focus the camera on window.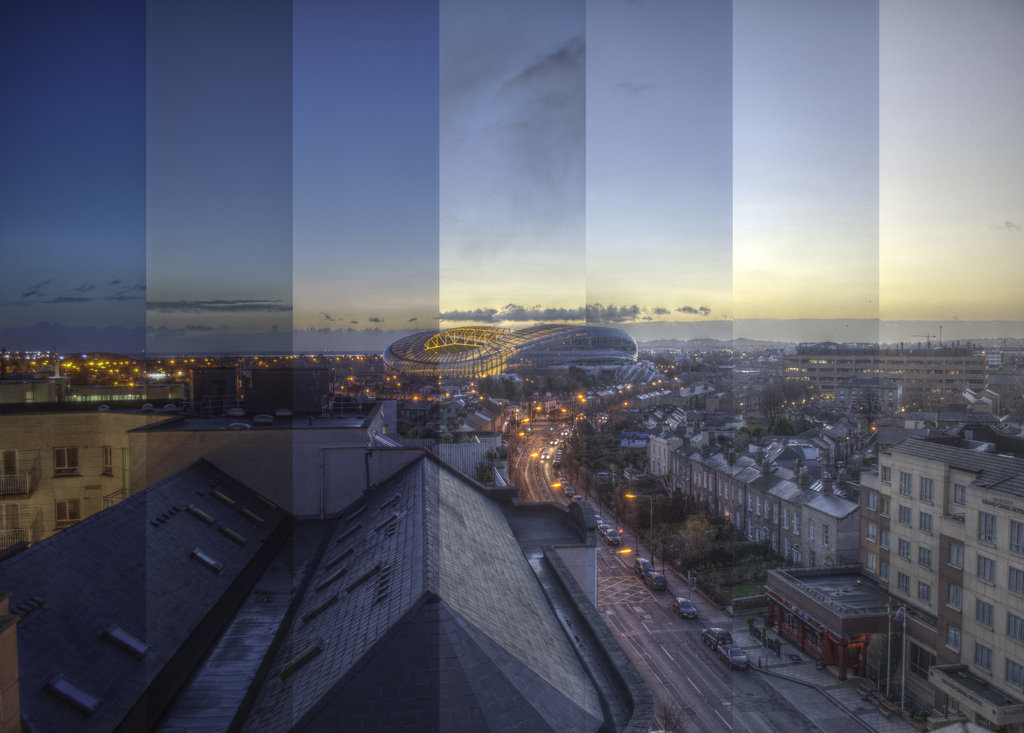
Focus region: x1=881 y1=467 x2=893 y2=485.
